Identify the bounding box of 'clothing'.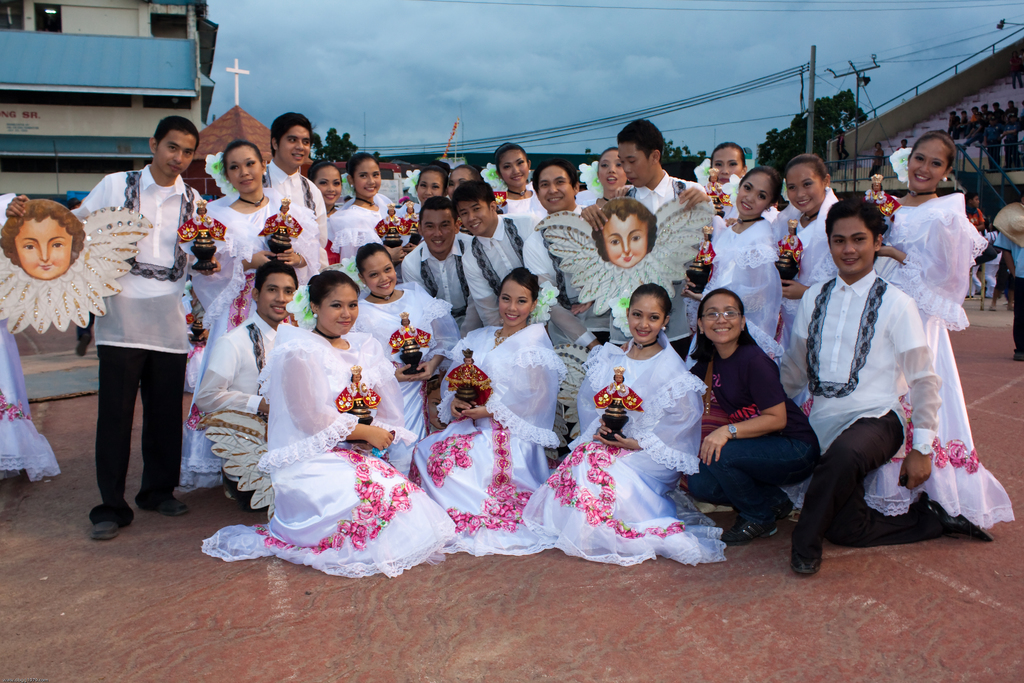
bbox=[993, 234, 1023, 365].
